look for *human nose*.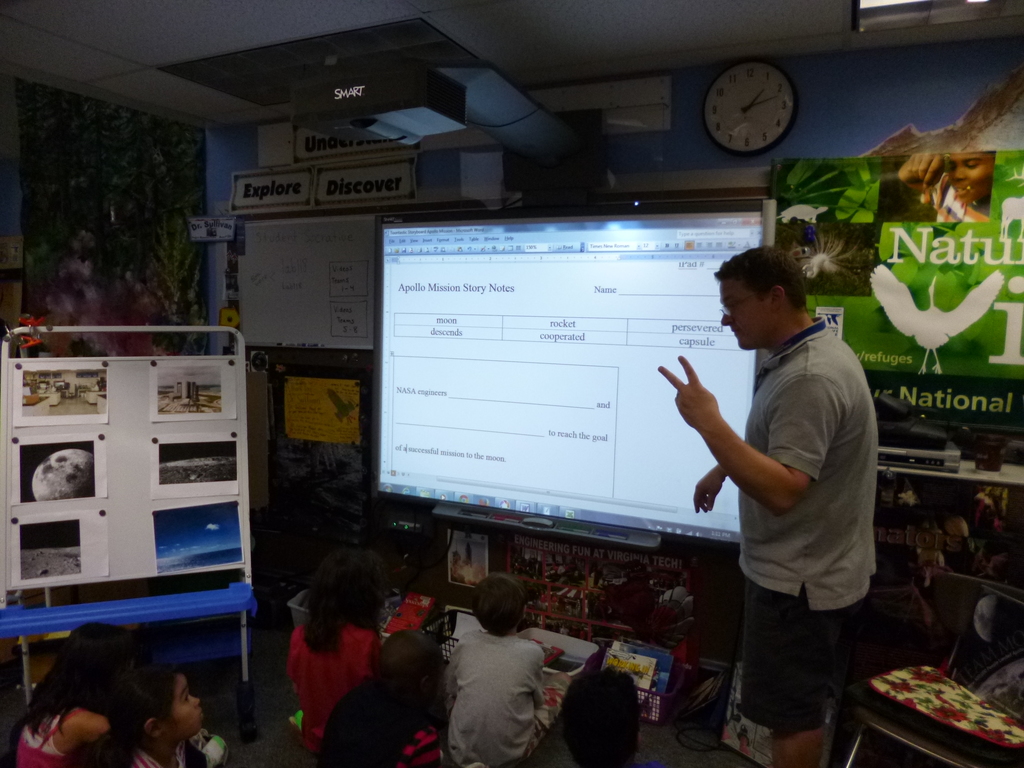
Found: <box>719,305,733,326</box>.
